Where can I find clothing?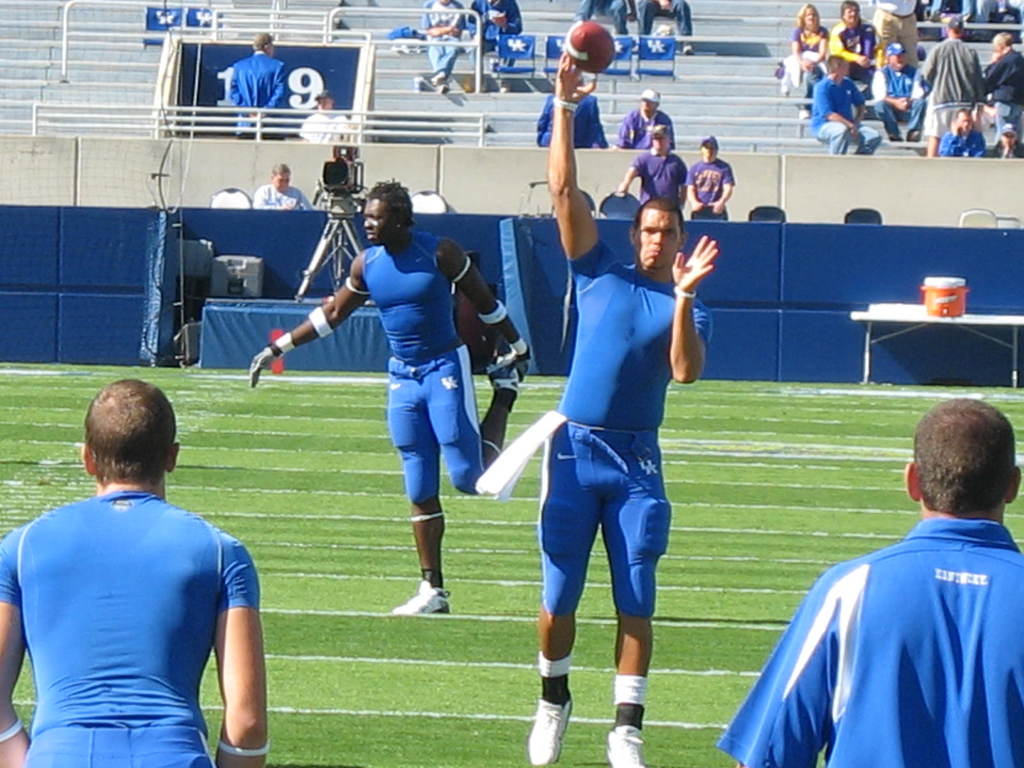
You can find it at 230 52 286 141.
